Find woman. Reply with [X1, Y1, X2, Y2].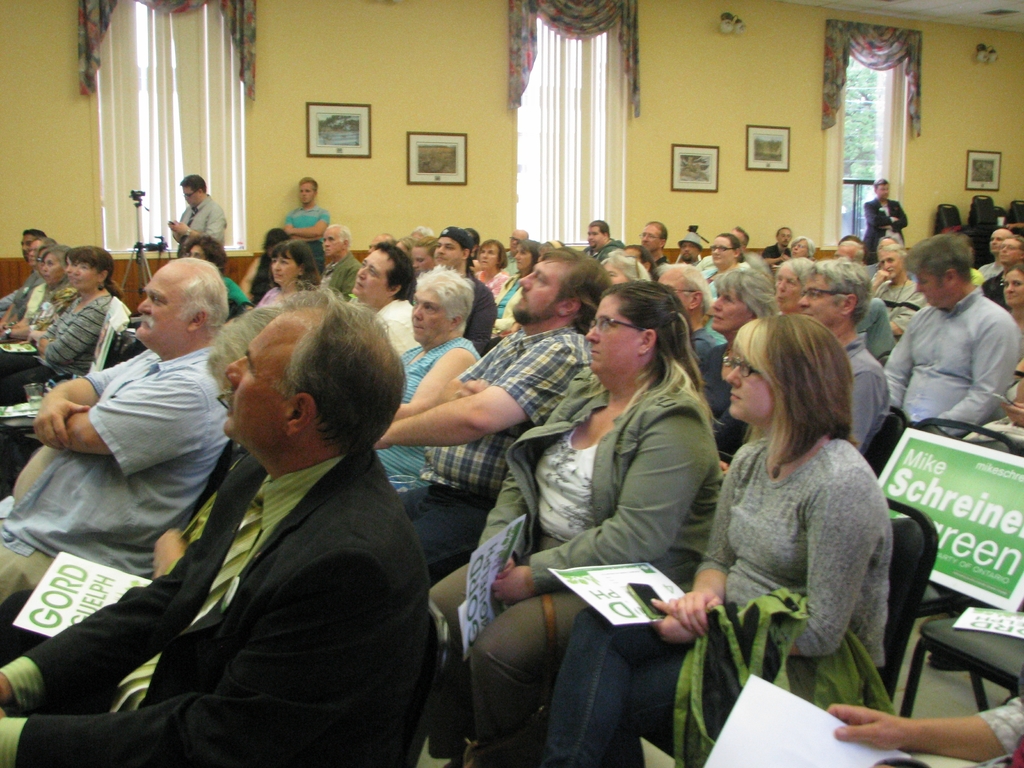
[1004, 268, 1023, 333].
